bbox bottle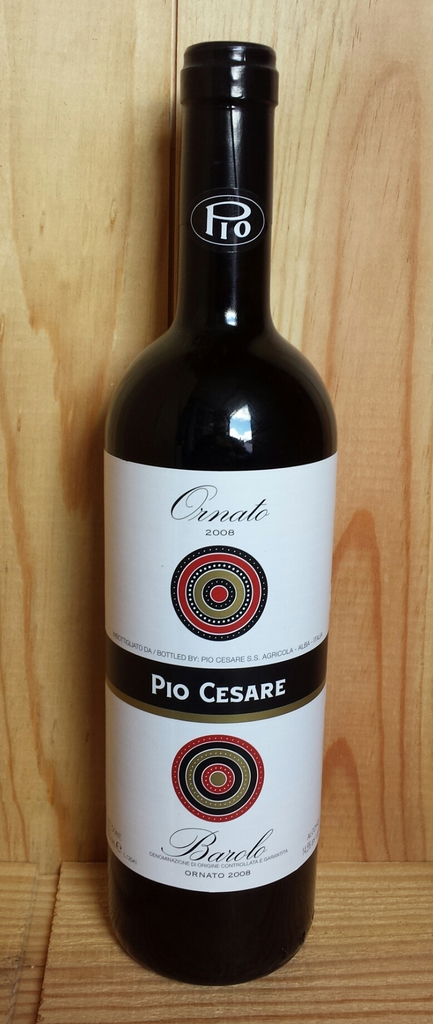
BBox(102, 40, 338, 989)
